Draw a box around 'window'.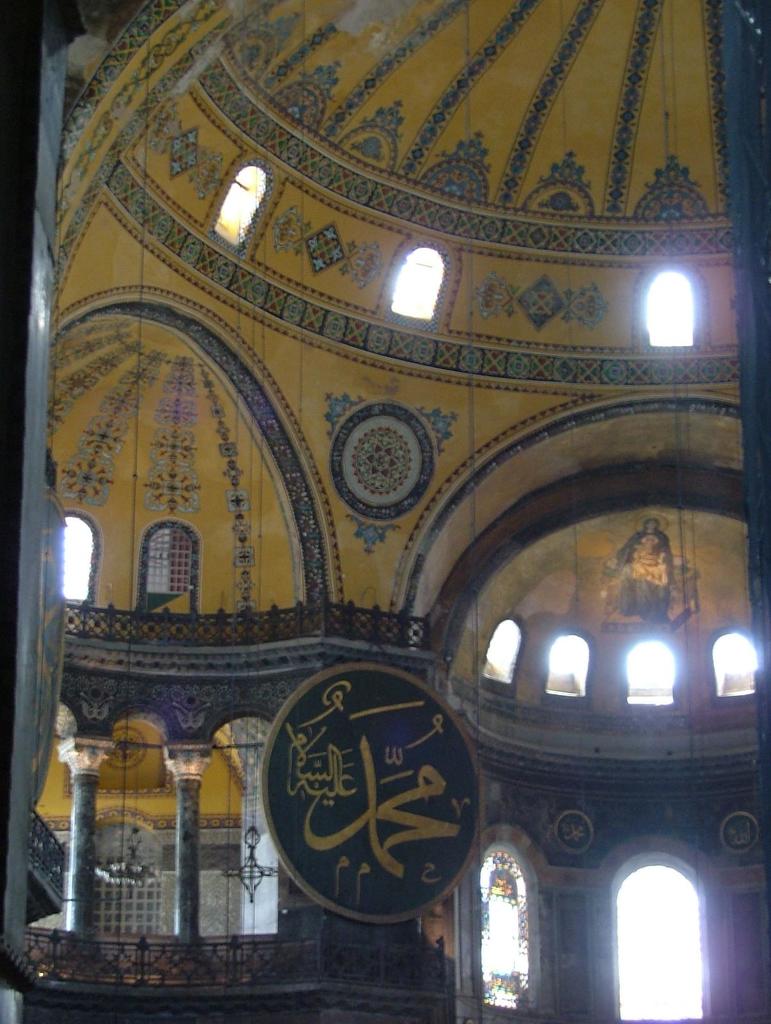
<box>216,169,268,244</box>.
